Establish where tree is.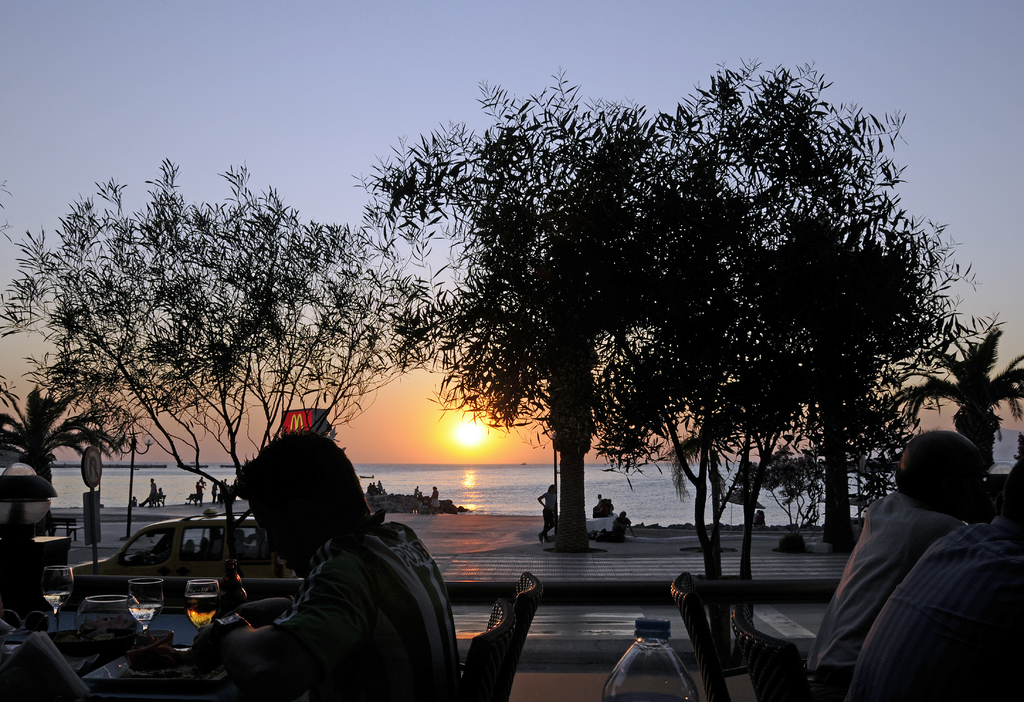
Established at 750,67,1000,548.
